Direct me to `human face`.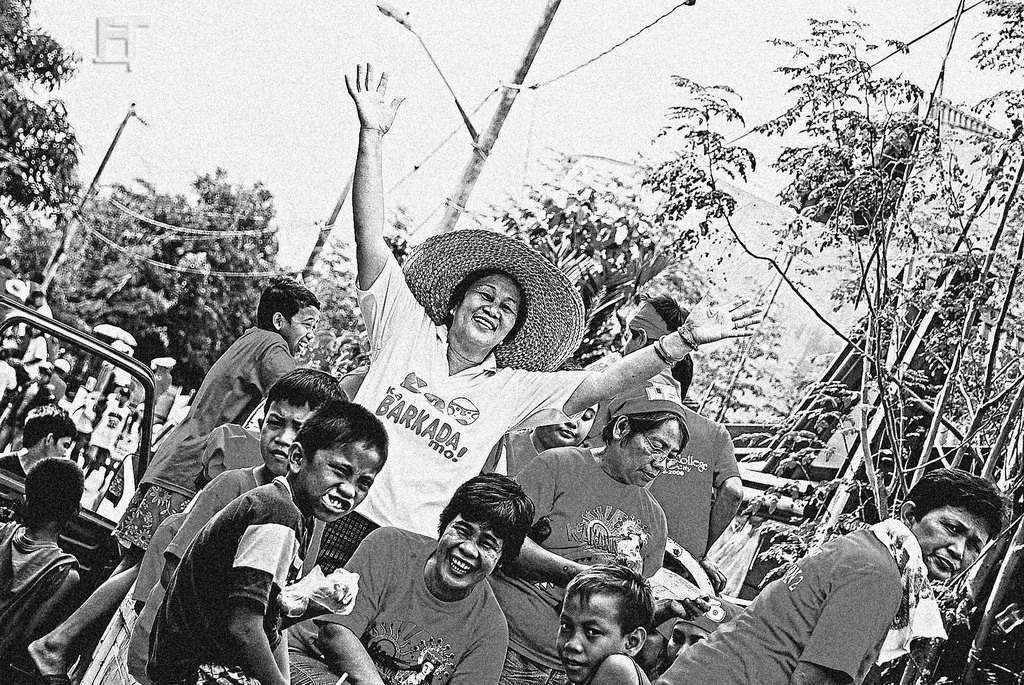
Direction: left=453, top=273, right=523, bottom=349.
